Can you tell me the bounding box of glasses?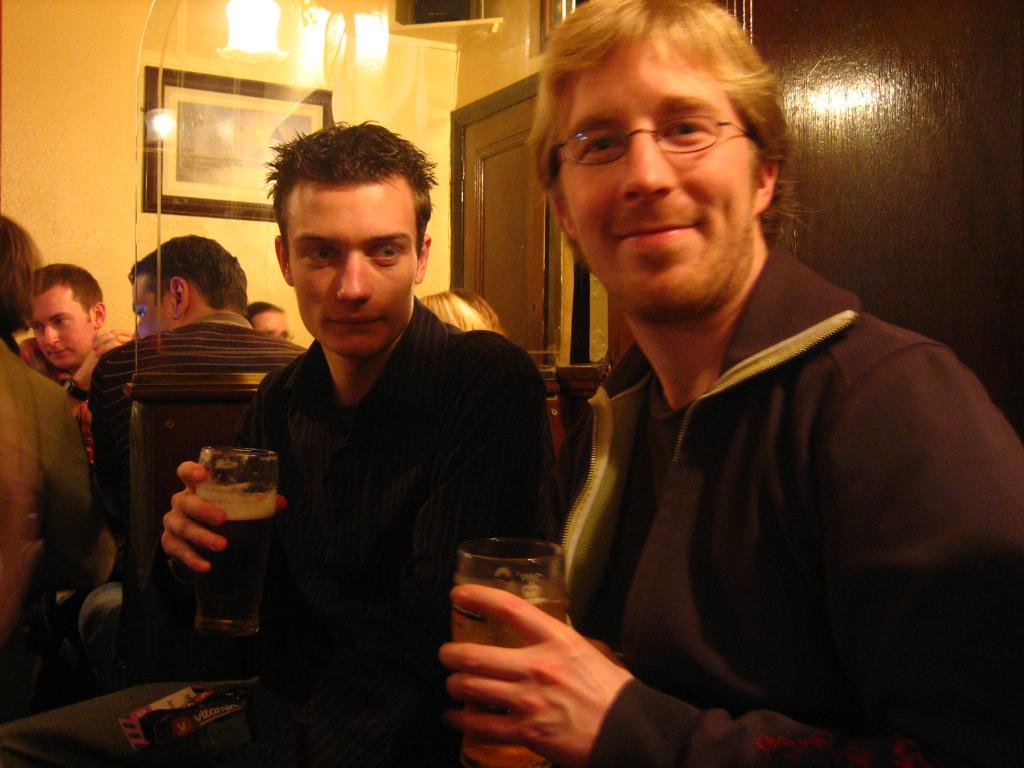
(551,96,772,161).
